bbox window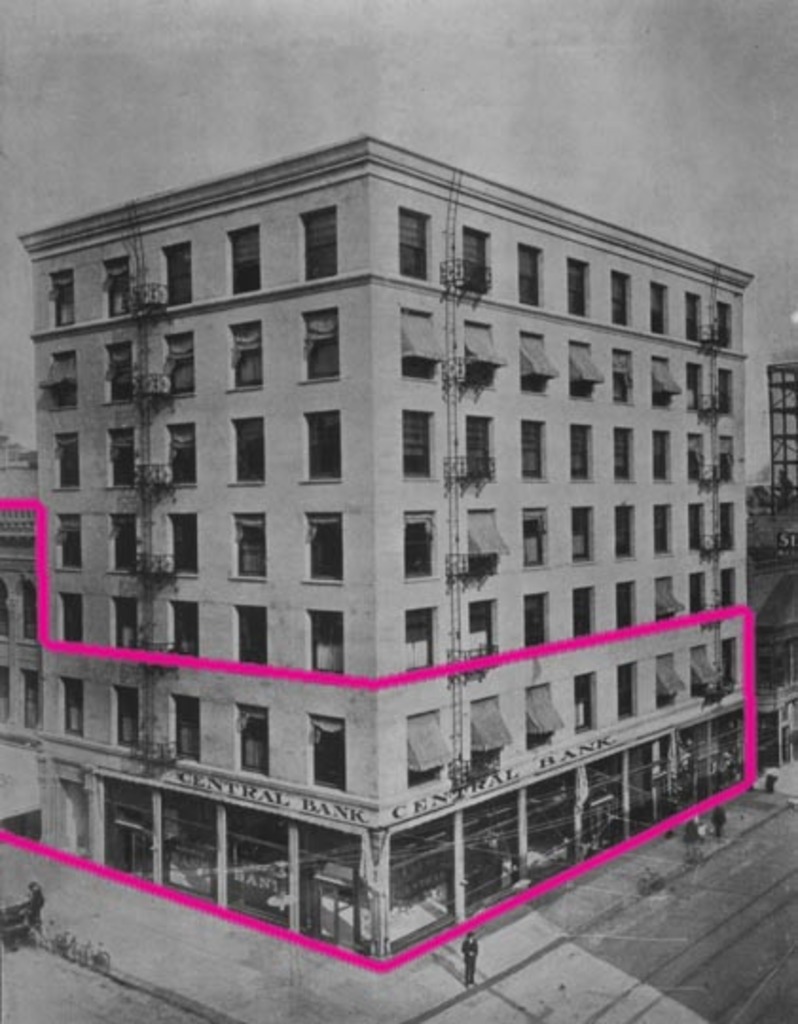
x1=610 y1=501 x2=637 y2=569
